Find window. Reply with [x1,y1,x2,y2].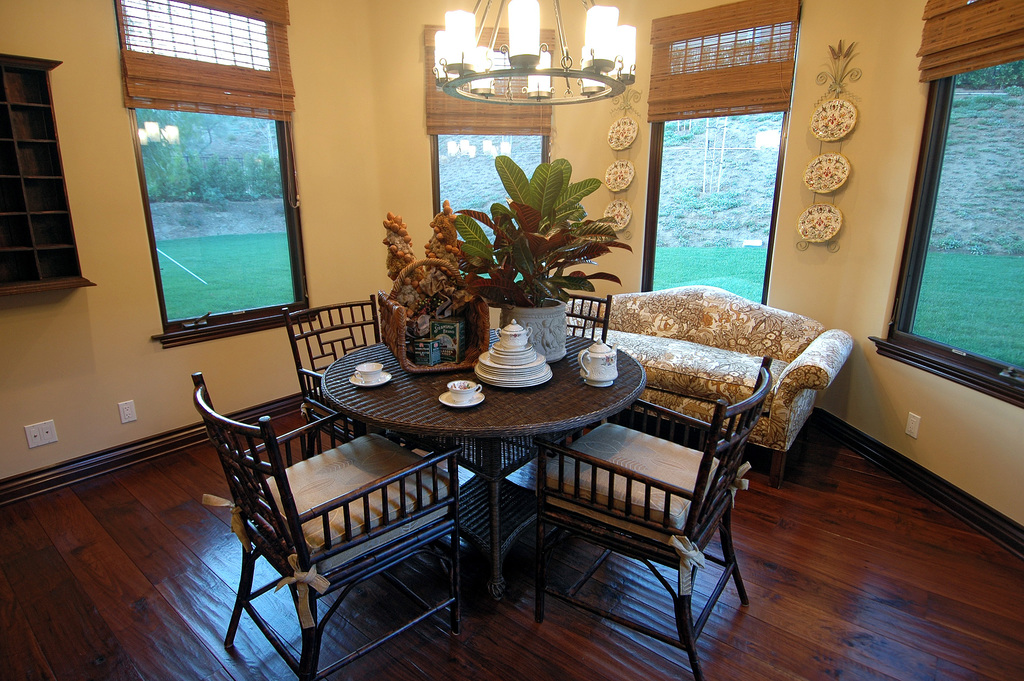
[419,26,559,283].
